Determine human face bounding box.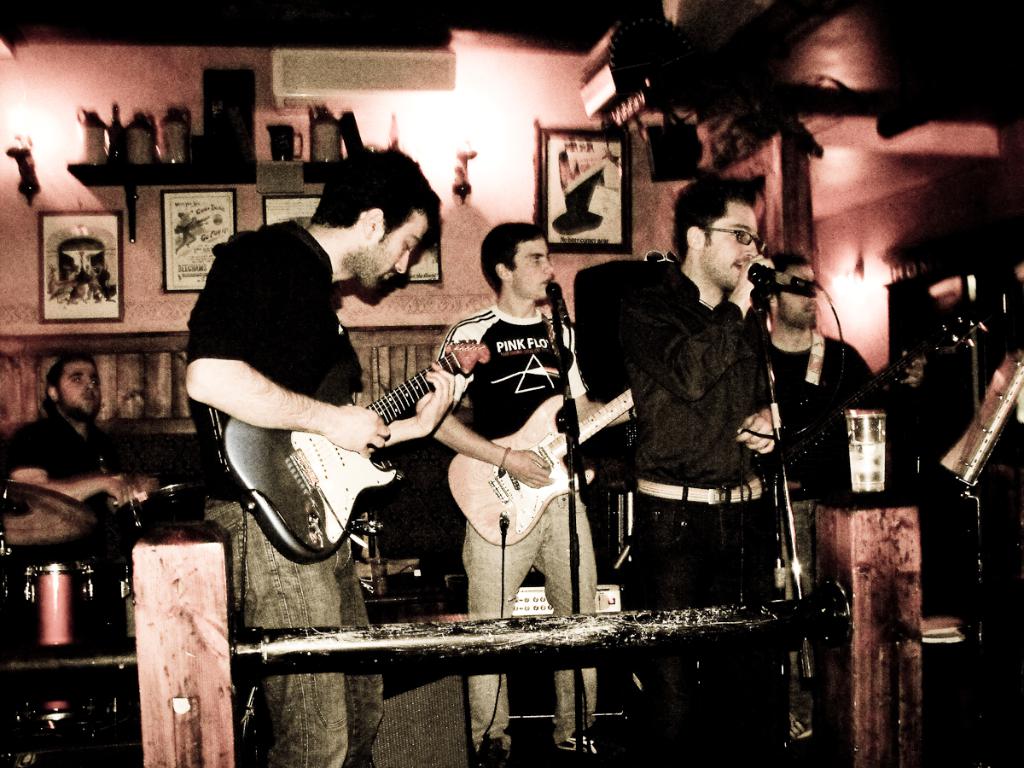
Determined: box(61, 363, 102, 416).
